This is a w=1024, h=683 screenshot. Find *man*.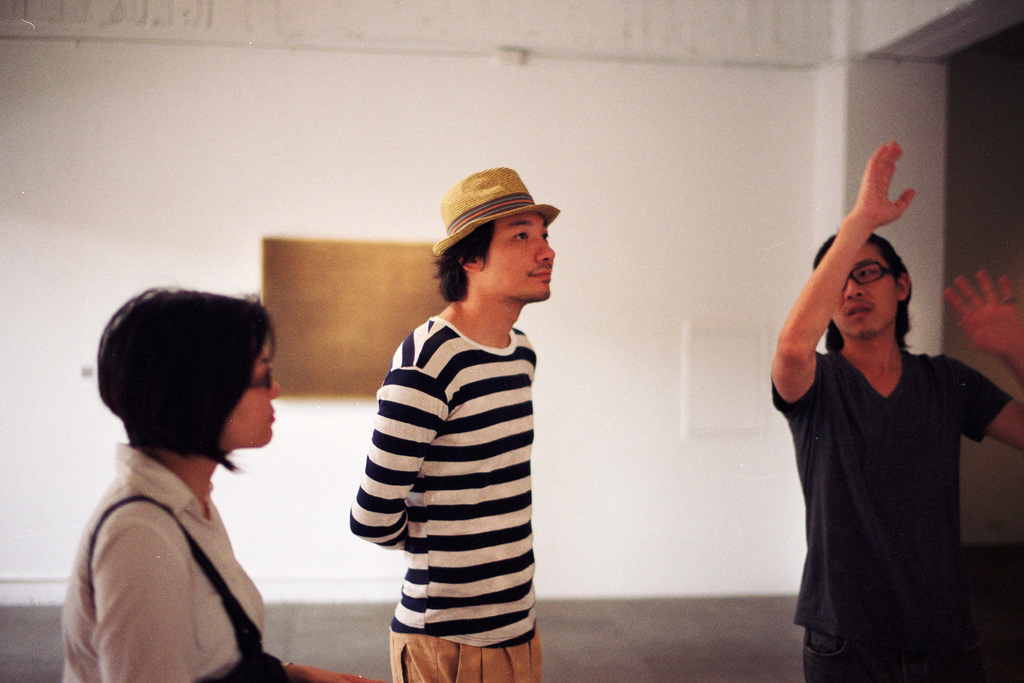
Bounding box: x1=351, y1=170, x2=561, y2=682.
